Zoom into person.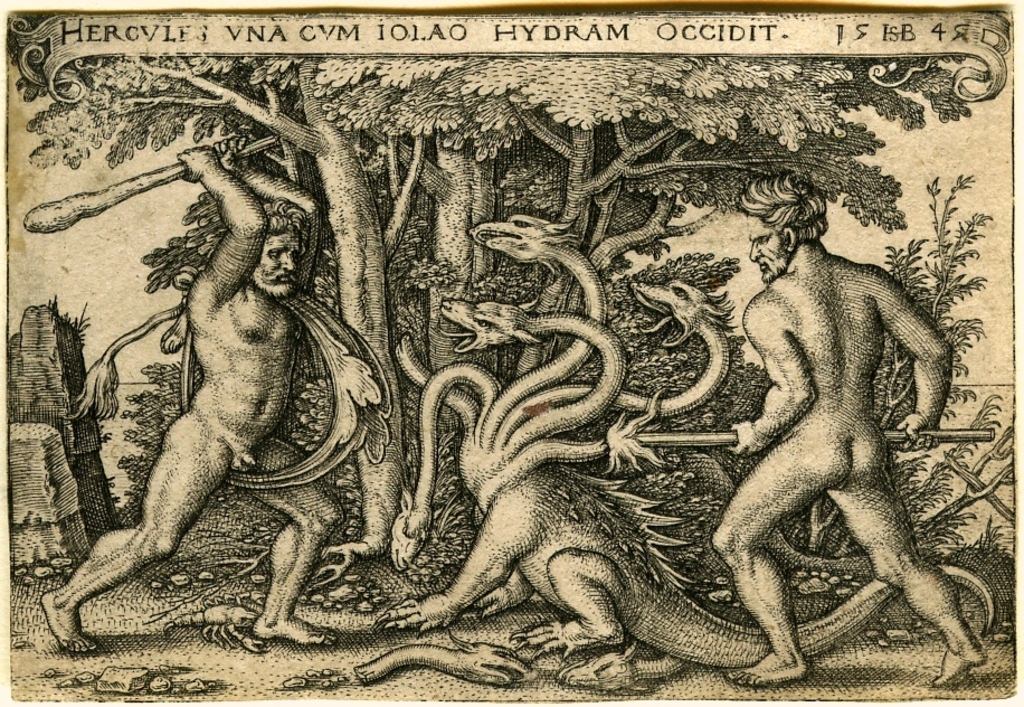
Zoom target: <box>30,143,369,658</box>.
